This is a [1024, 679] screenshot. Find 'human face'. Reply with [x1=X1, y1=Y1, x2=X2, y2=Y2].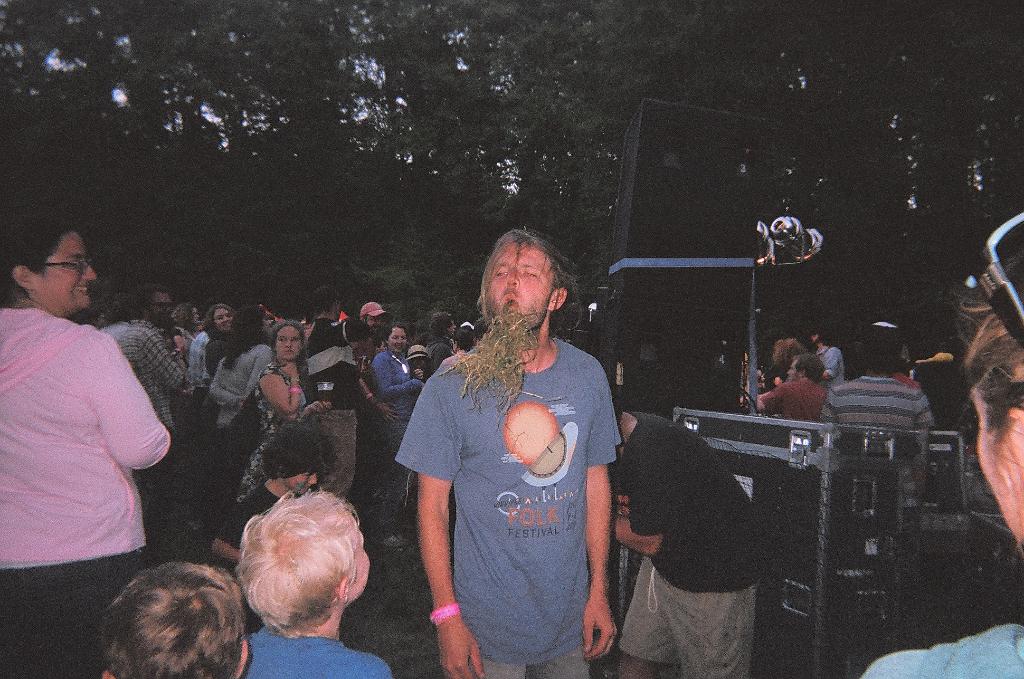
[x1=388, y1=326, x2=408, y2=354].
